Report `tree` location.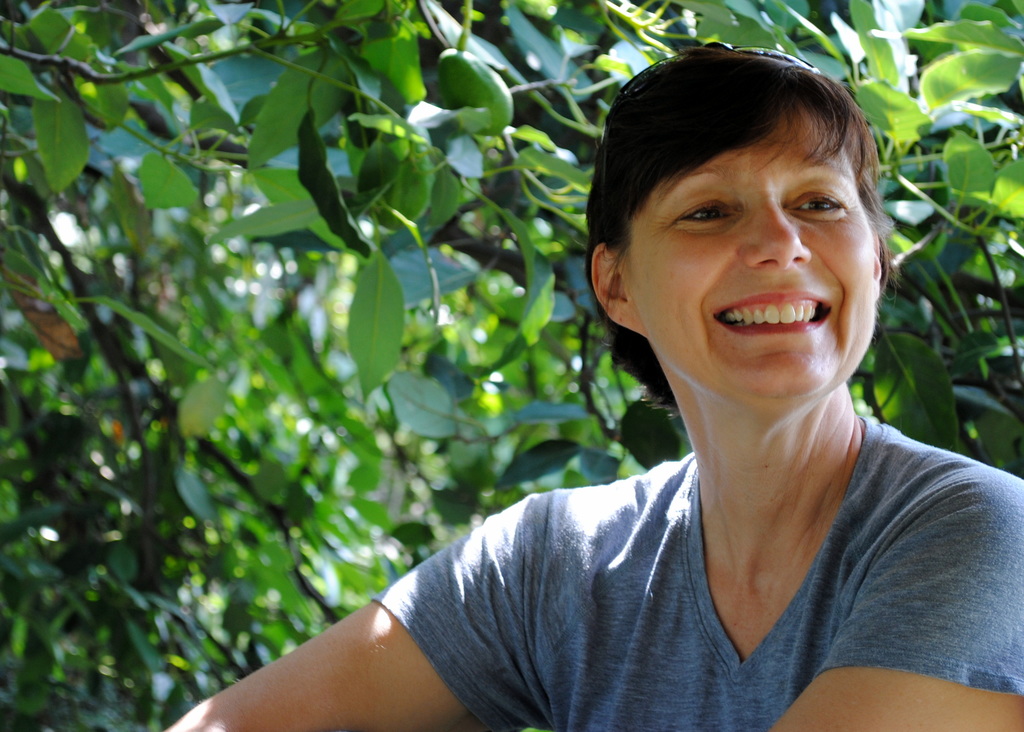
Report: (x1=0, y1=0, x2=1023, y2=731).
